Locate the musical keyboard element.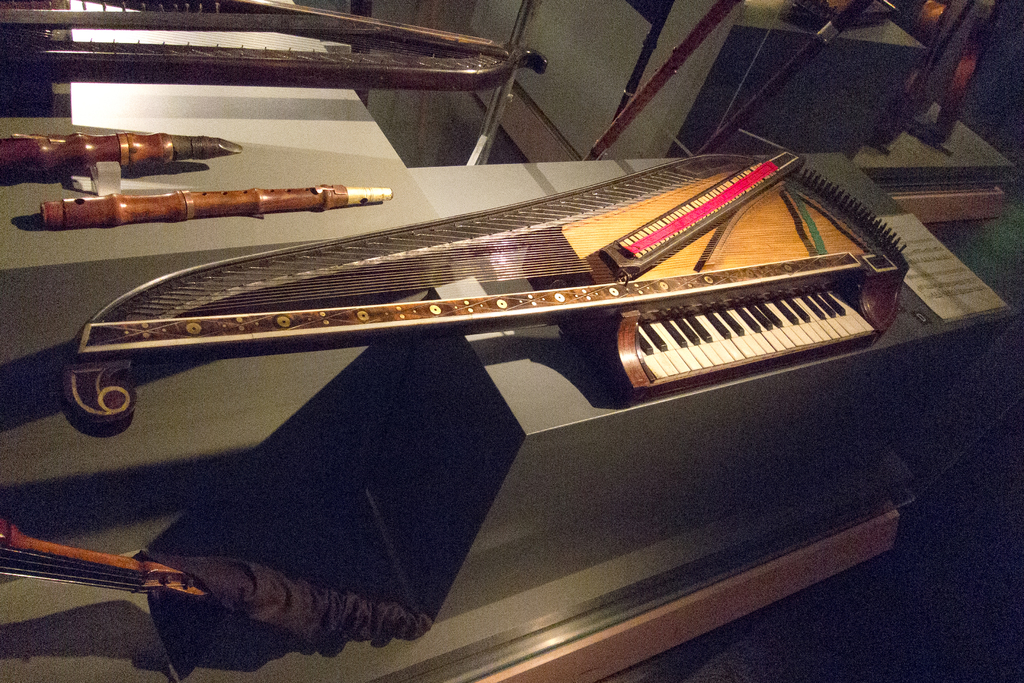
Element bbox: <region>627, 288, 877, 391</region>.
